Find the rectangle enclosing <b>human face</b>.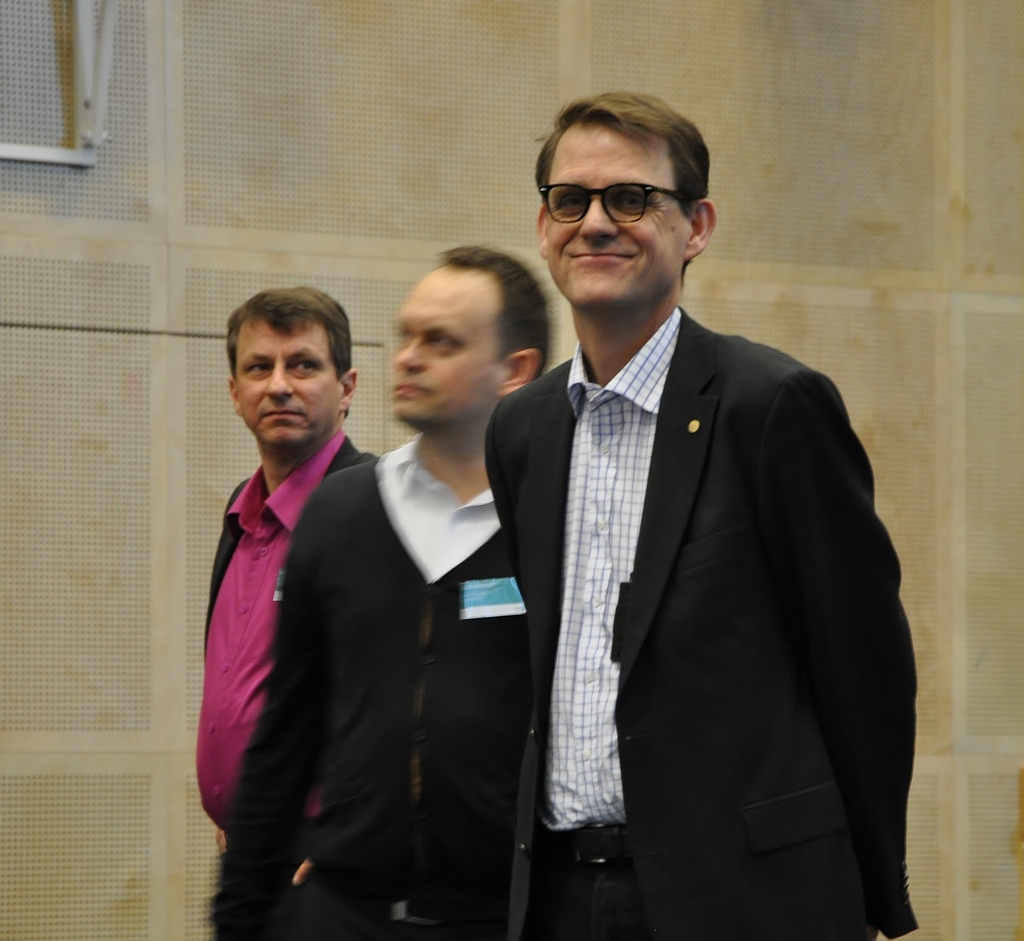
387:269:504:426.
